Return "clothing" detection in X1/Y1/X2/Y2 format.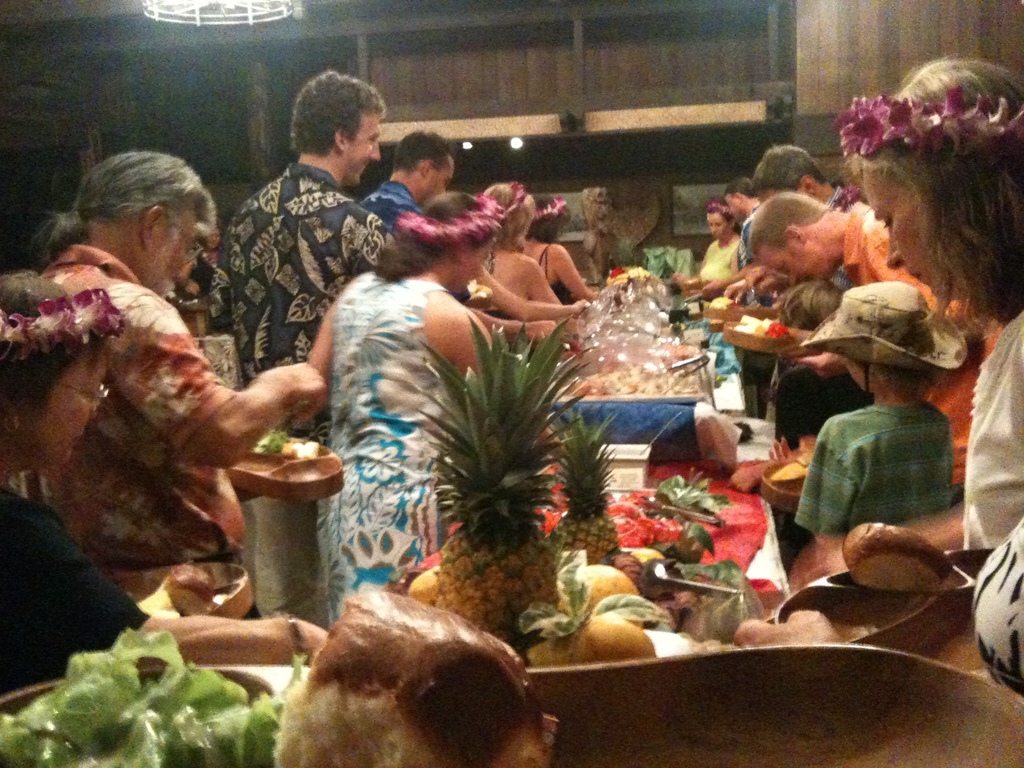
791/394/954/538.
